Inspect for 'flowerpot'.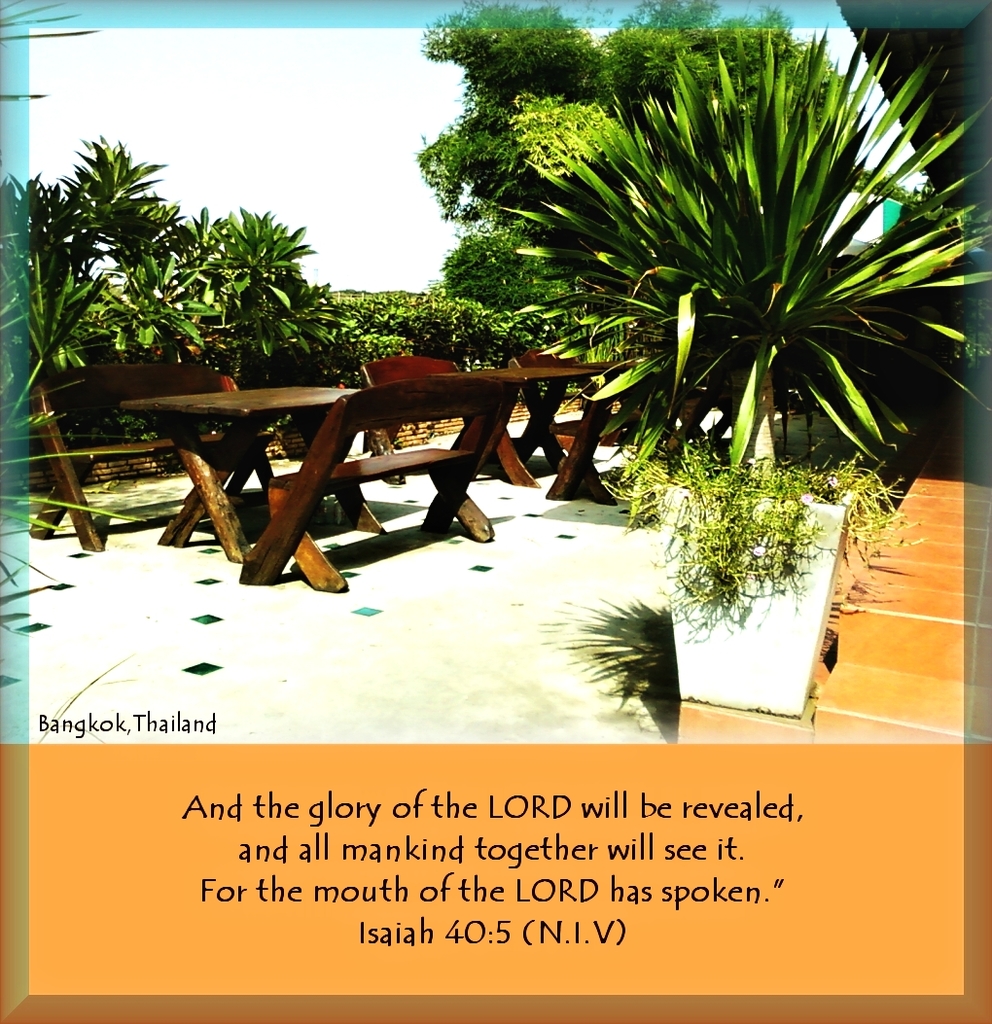
Inspection: [left=649, top=428, right=864, bottom=729].
